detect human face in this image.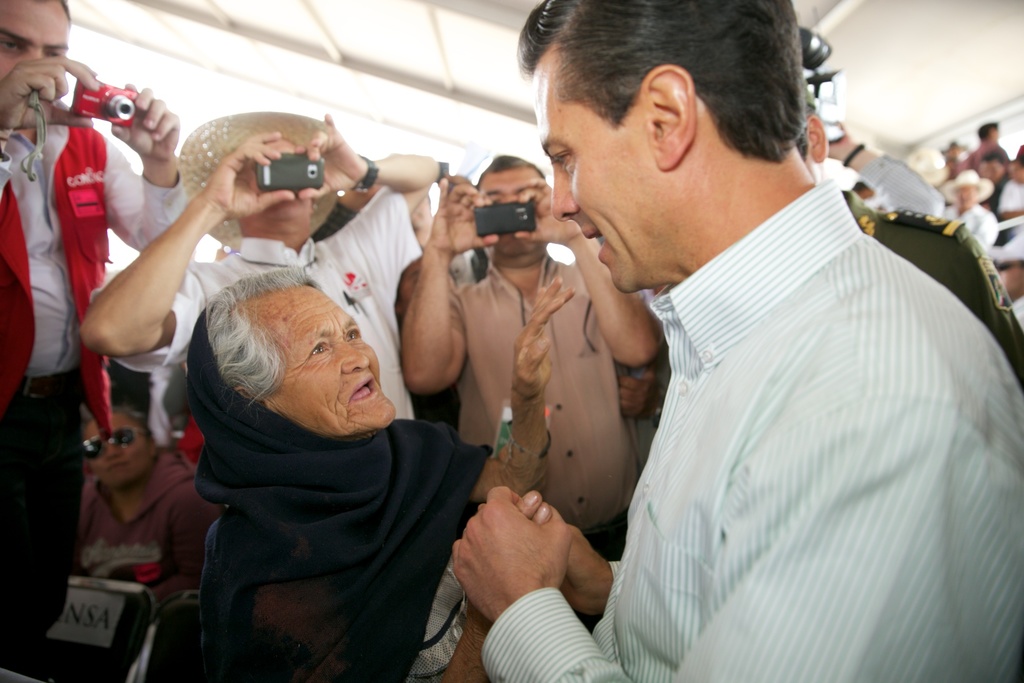
Detection: [93,419,150,484].
